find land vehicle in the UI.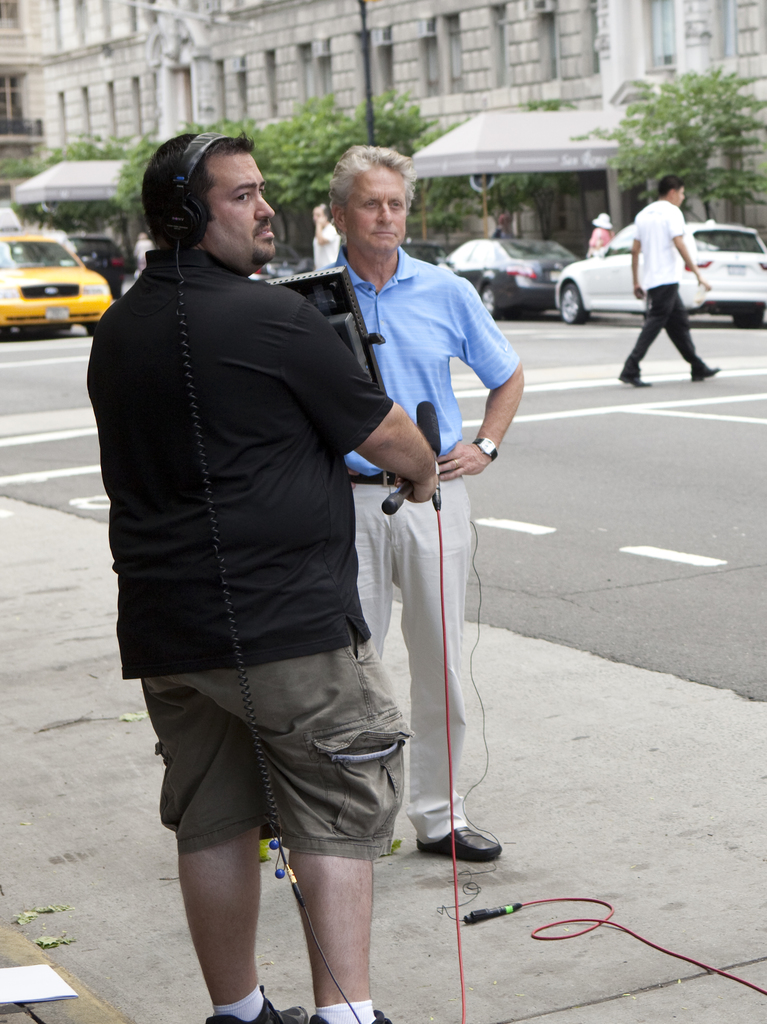
UI element at [440, 239, 579, 319].
